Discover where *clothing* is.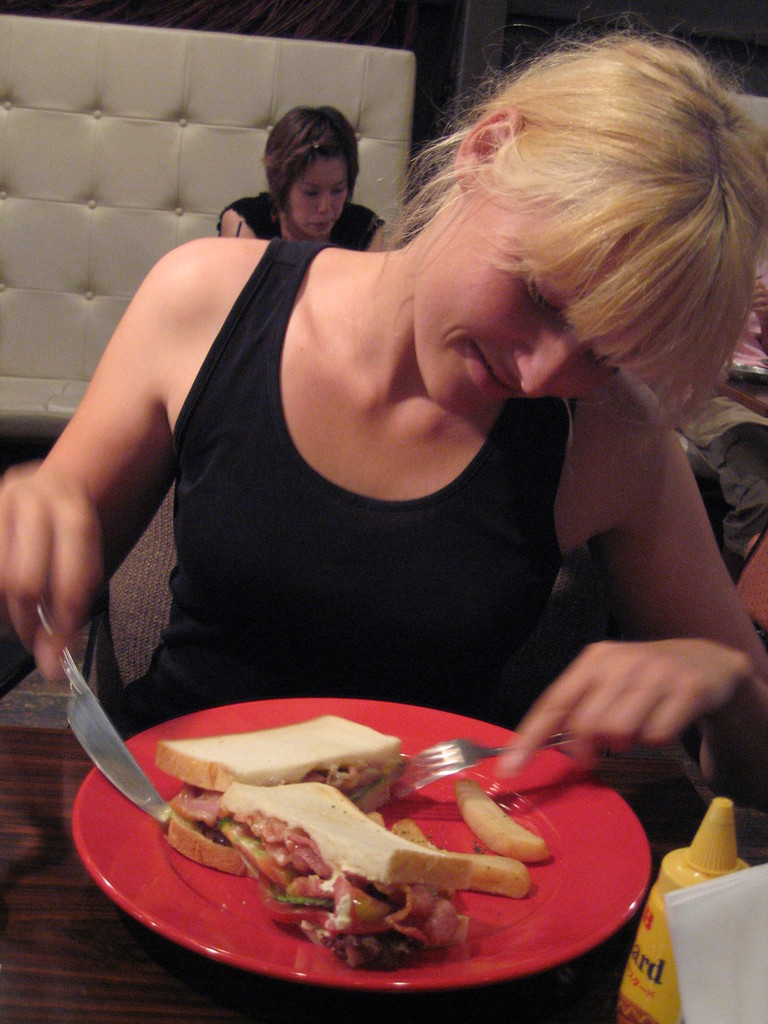
Discovered at [221, 195, 390, 250].
